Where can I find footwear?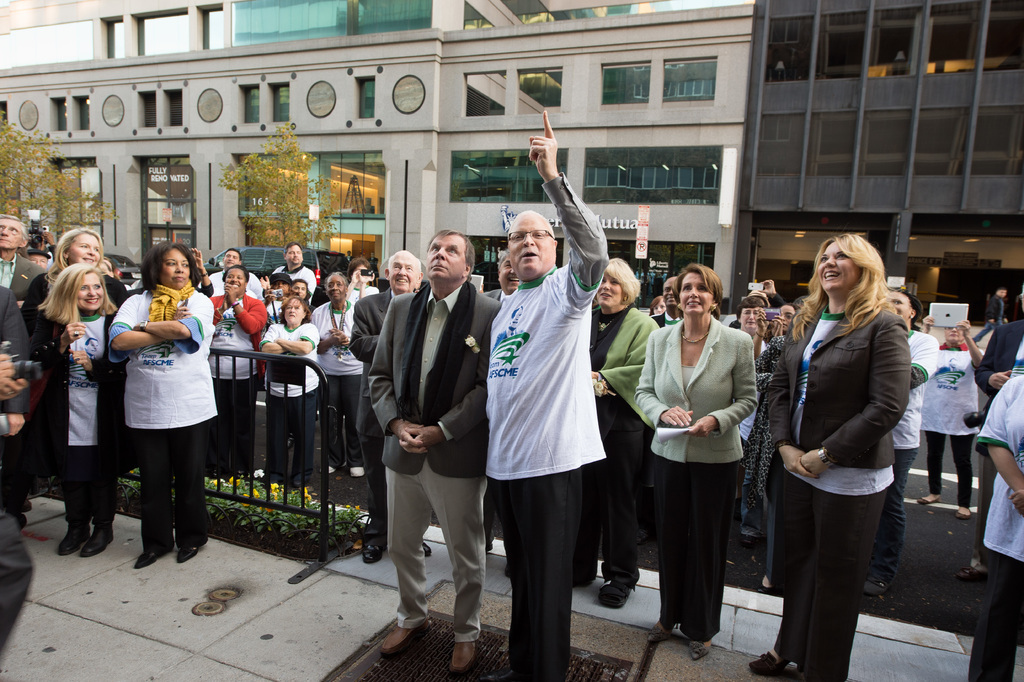
You can find it at <box>422,538,433,556</box>.
